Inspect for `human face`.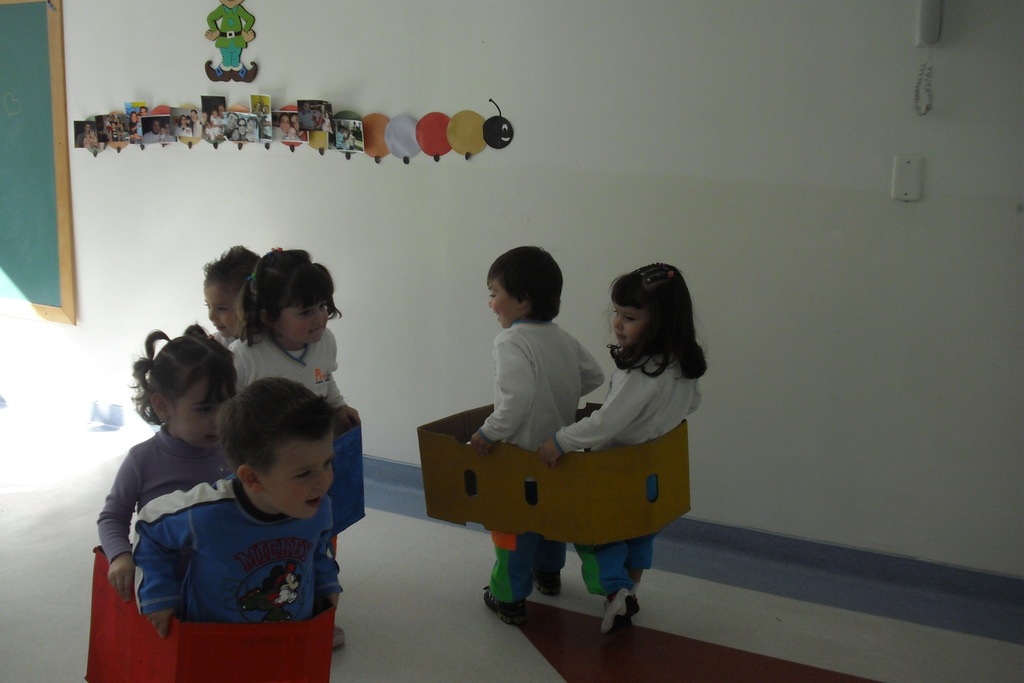
Inspection: x1=278 y1=292 x2=330 y2=347.
